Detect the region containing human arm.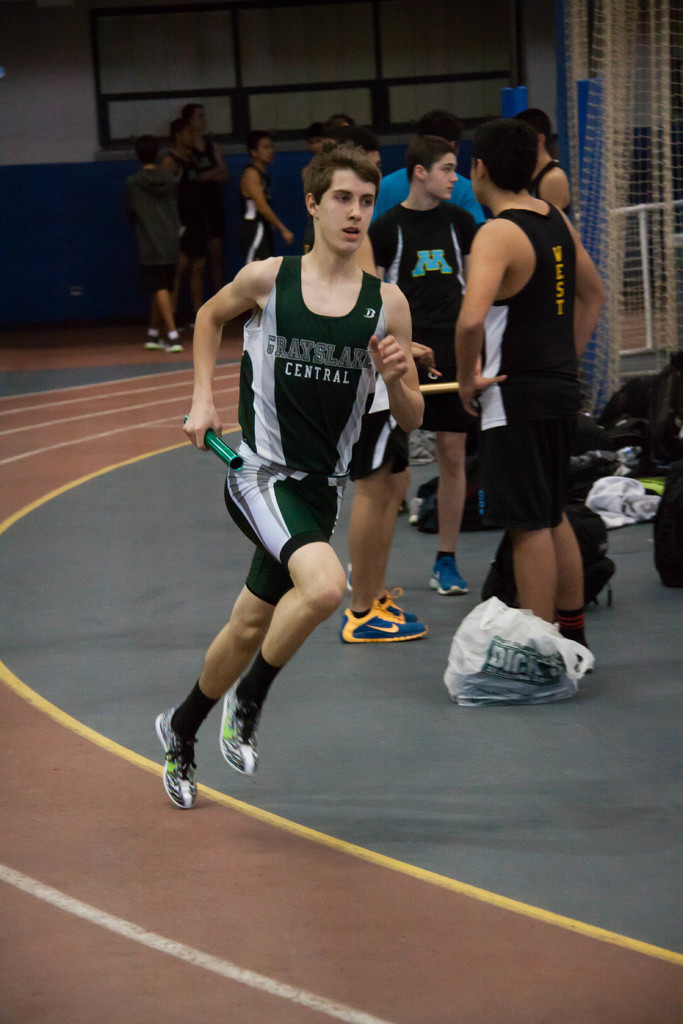
(454, 218, 509, 416).
